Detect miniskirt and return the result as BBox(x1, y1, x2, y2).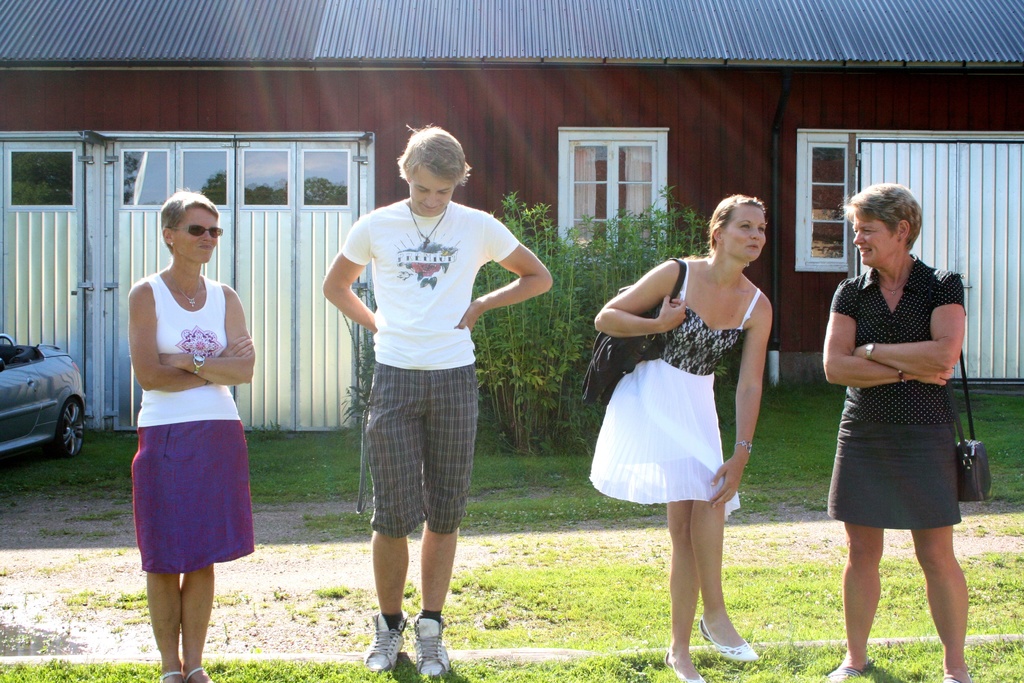
BBox(590, 357, 740, 520).
